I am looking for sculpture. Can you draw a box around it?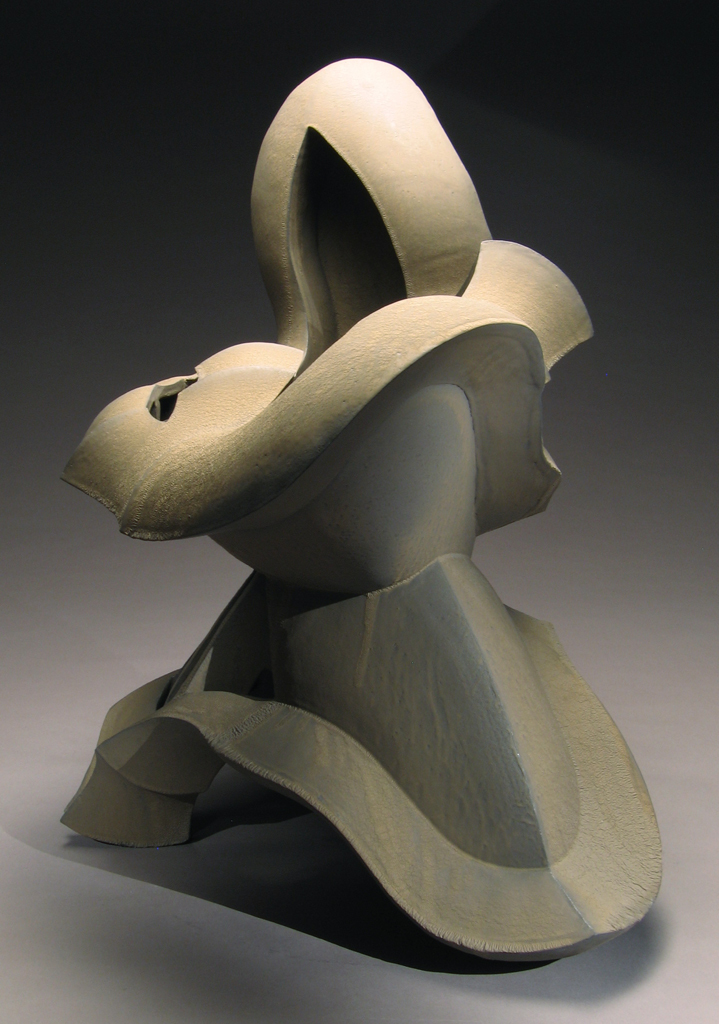
Sure, the bounding box is (42,6,628,1023).
